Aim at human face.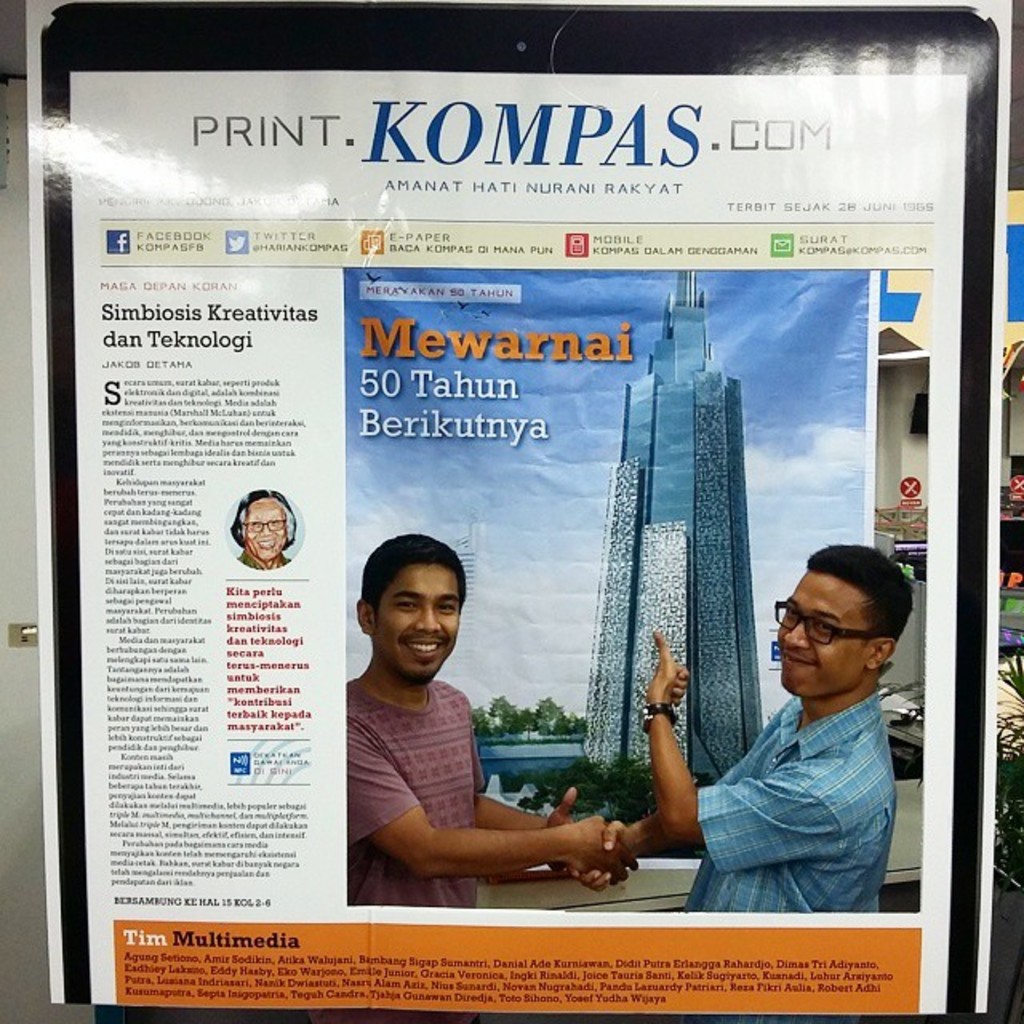
Aimed at (778, 565, 874, 686).
